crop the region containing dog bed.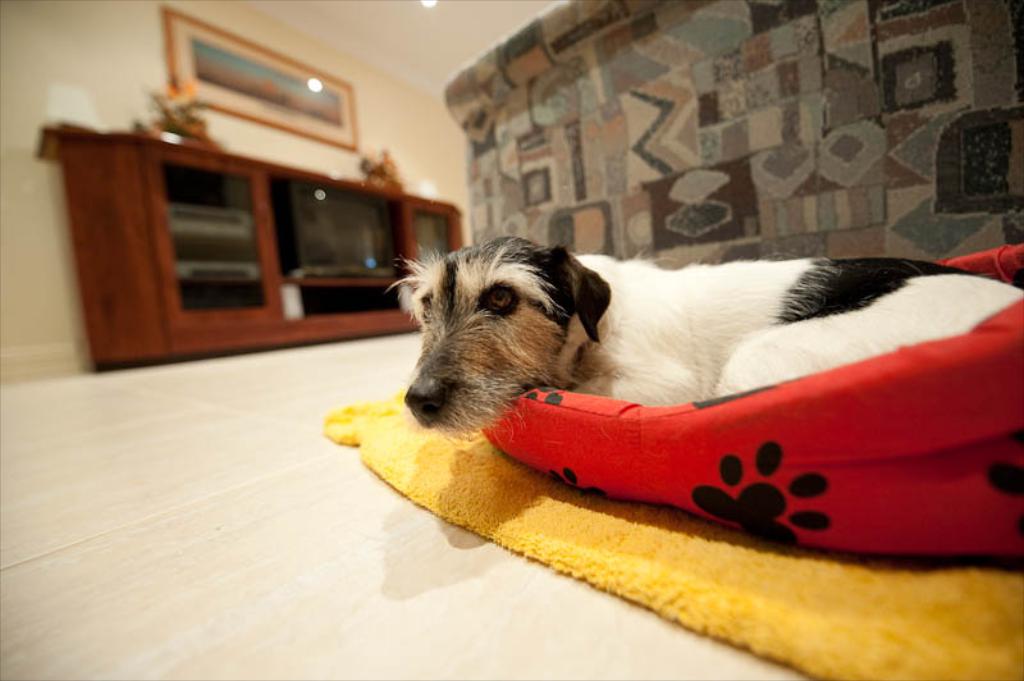
Crop region: <region>488, 241, 1023, 553</region>.
